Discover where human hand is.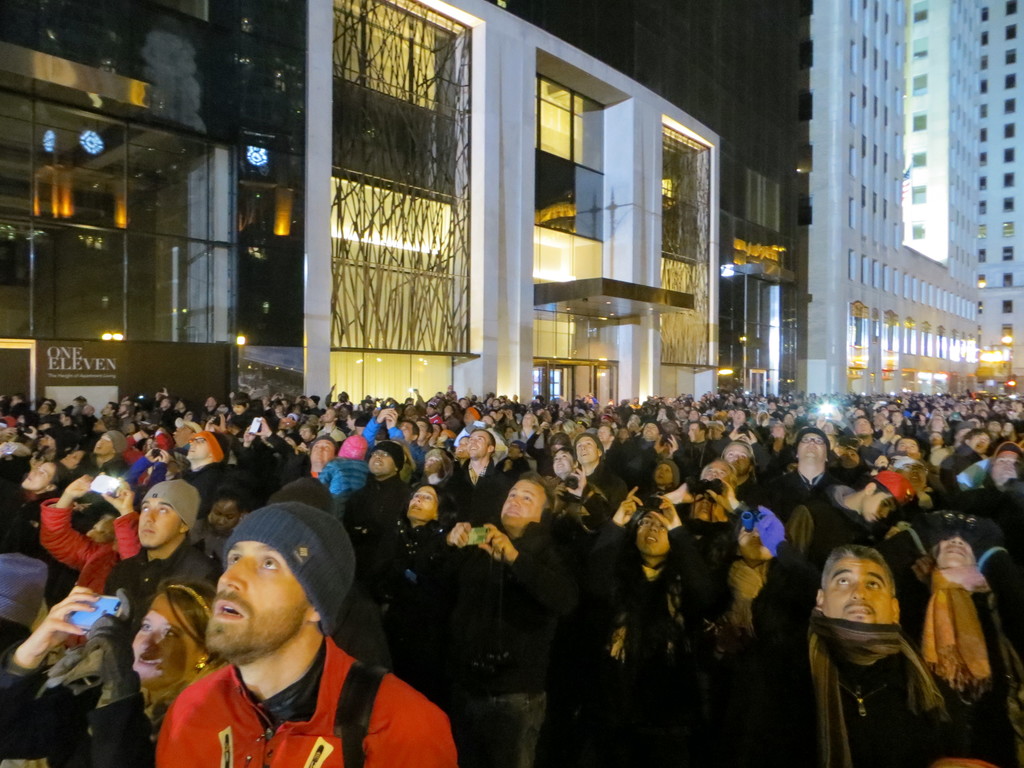
Discovered at rect(495, 407, 505, 423).
